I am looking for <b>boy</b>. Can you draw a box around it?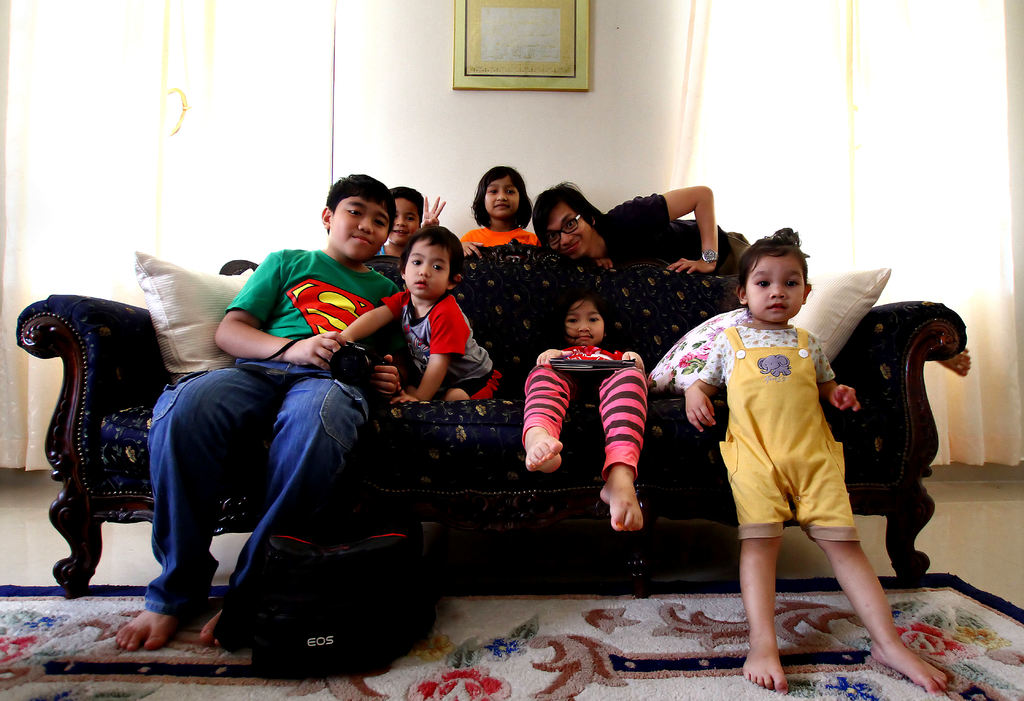
Sure, the bounding box is {"x1": 324, "y1": 225, "x2": 499, "y2": 417}.
